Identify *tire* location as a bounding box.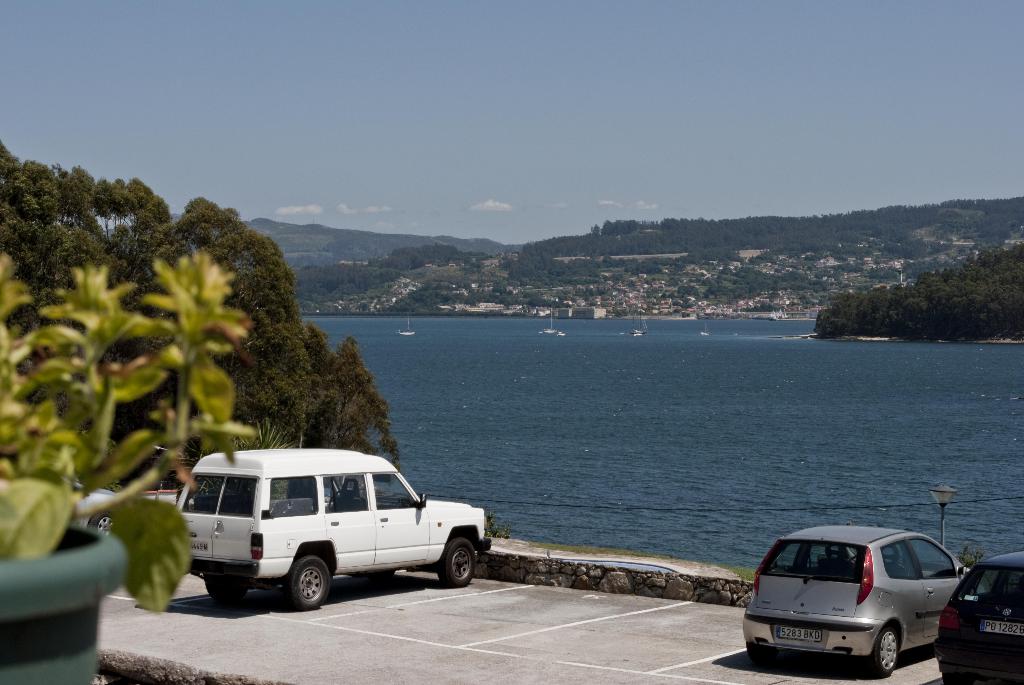
(263, 563, 333, 620).
